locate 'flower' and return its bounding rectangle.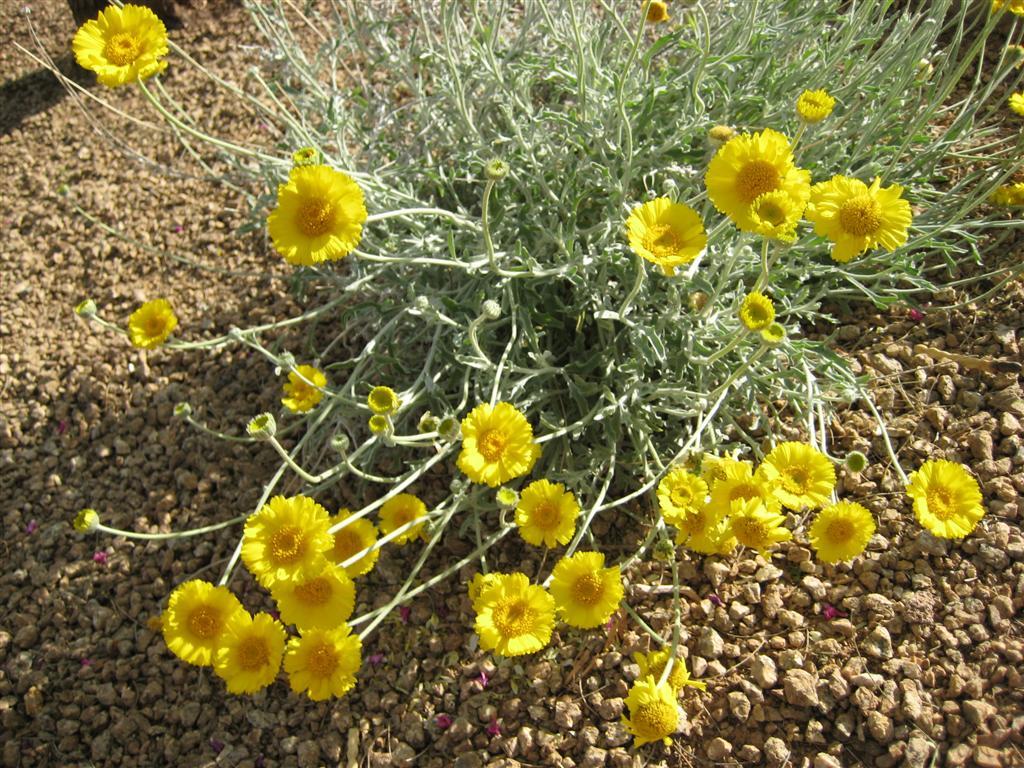
x1=713, y1=453, x2=763, y2=515.
